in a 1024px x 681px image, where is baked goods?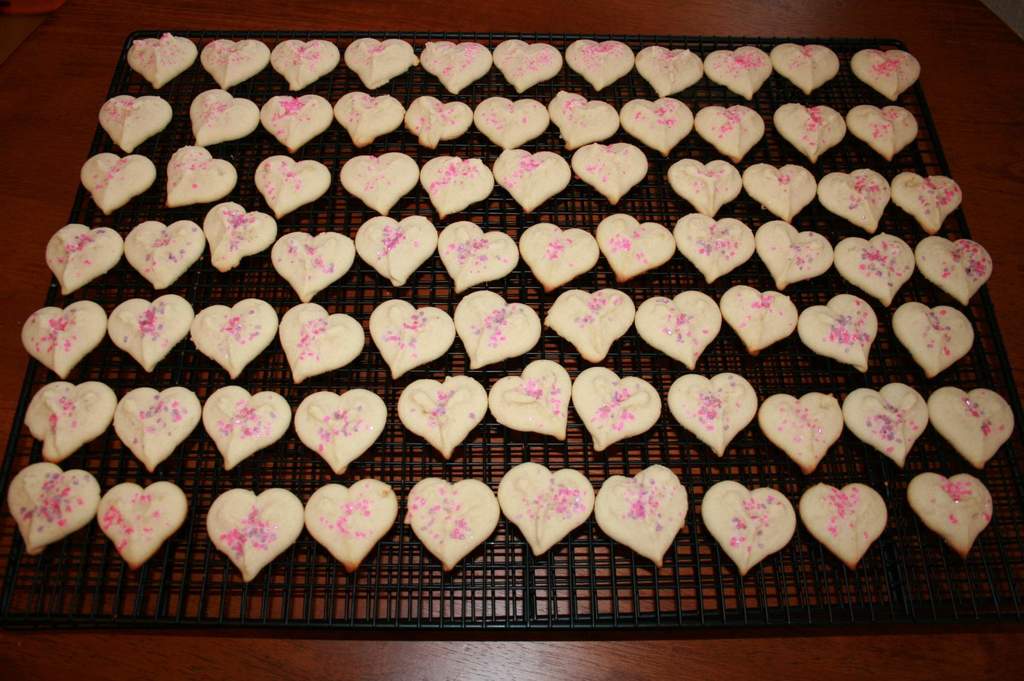
{"x1": 81, "y1": 150, "x2": 156, "y2": 214}.
